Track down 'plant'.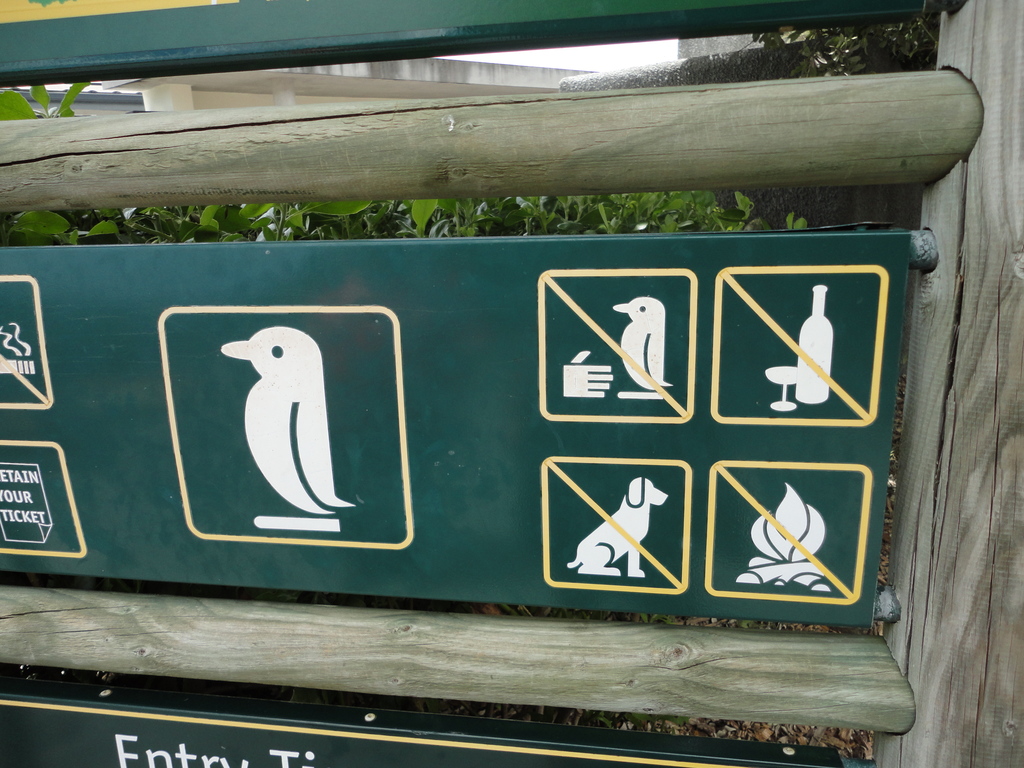
Tracked to rect(755, 20, 944, 90).
